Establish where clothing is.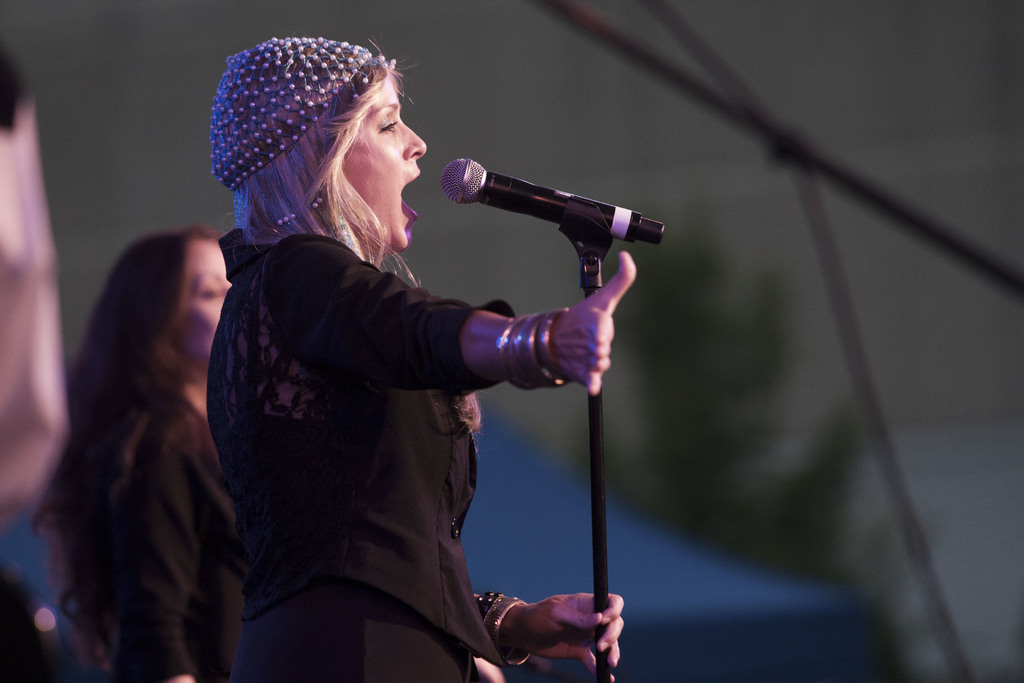
Established at bbox=(84, 397, 252, 671).
